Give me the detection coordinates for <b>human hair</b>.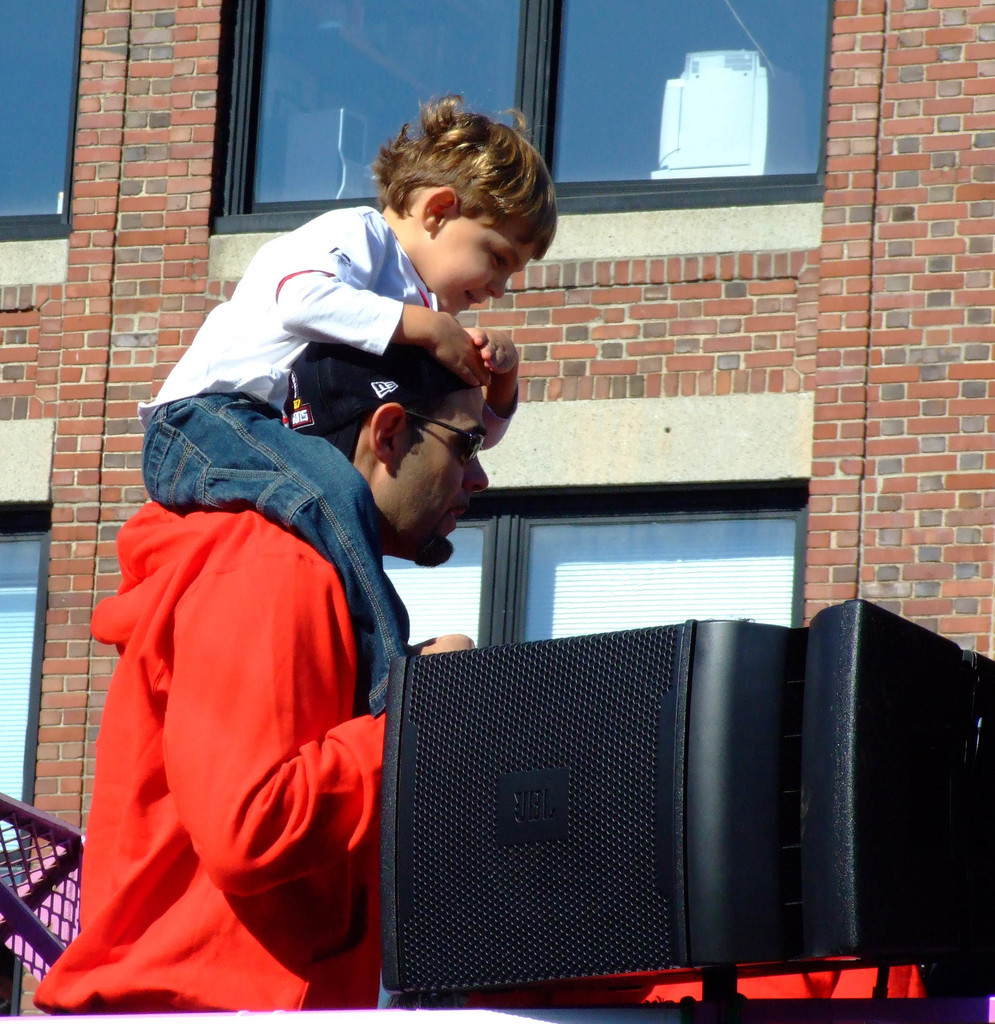
detection(355, 100, 548, 287).
